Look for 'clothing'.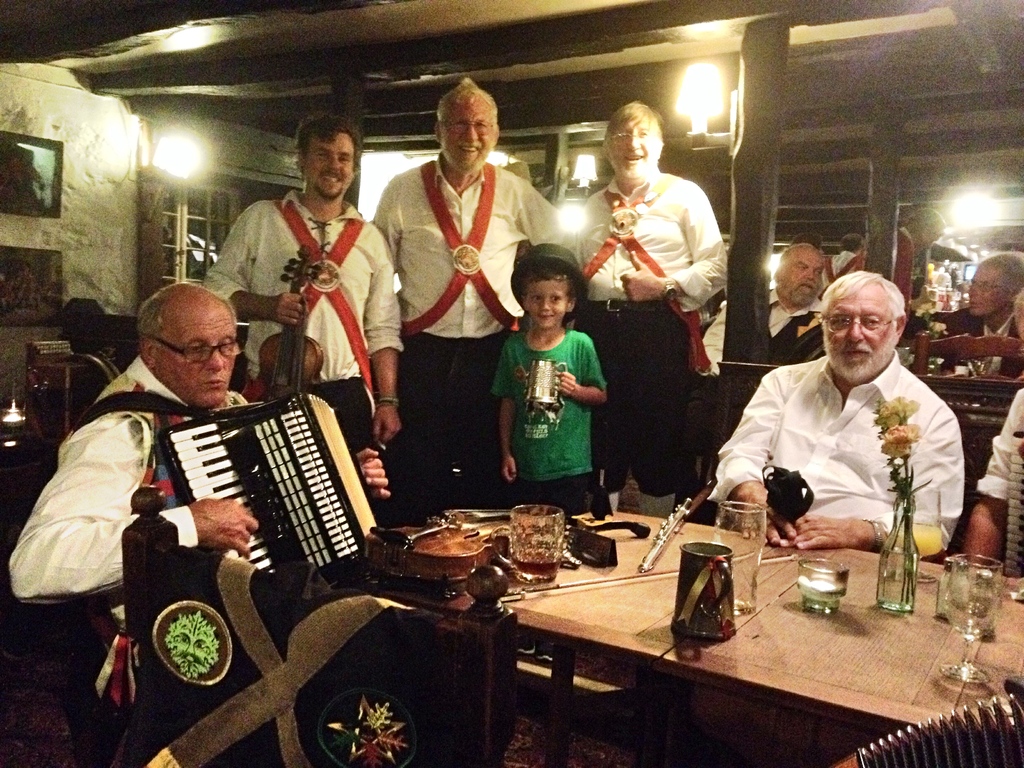
Found: crop(849, 228, 913, 324).
